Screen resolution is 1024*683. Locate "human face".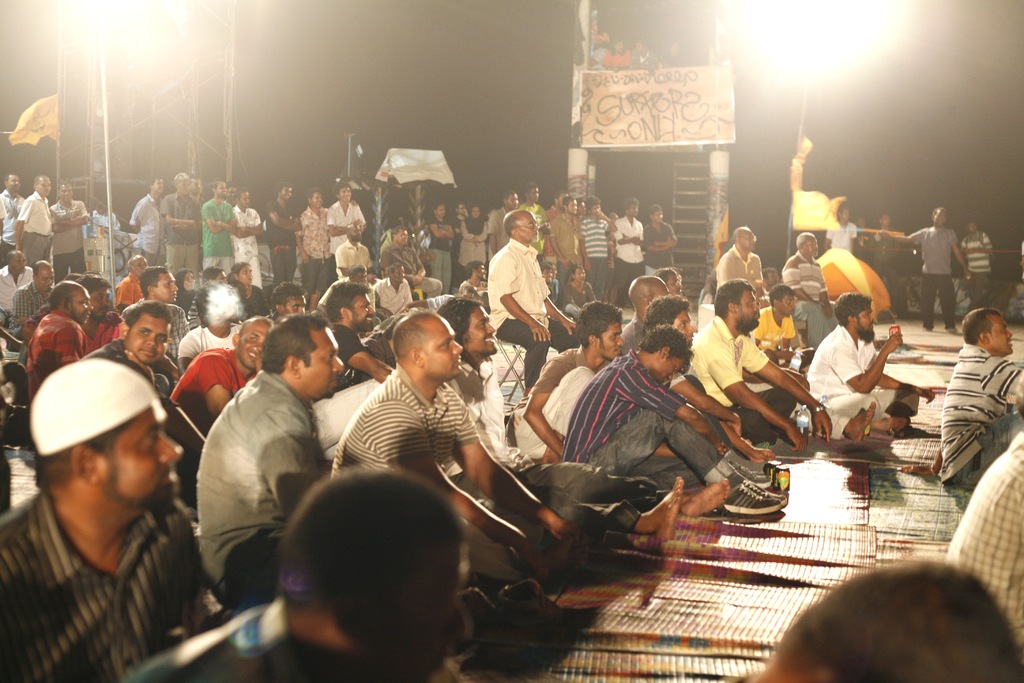
crop(40, 178, 51, 198).
